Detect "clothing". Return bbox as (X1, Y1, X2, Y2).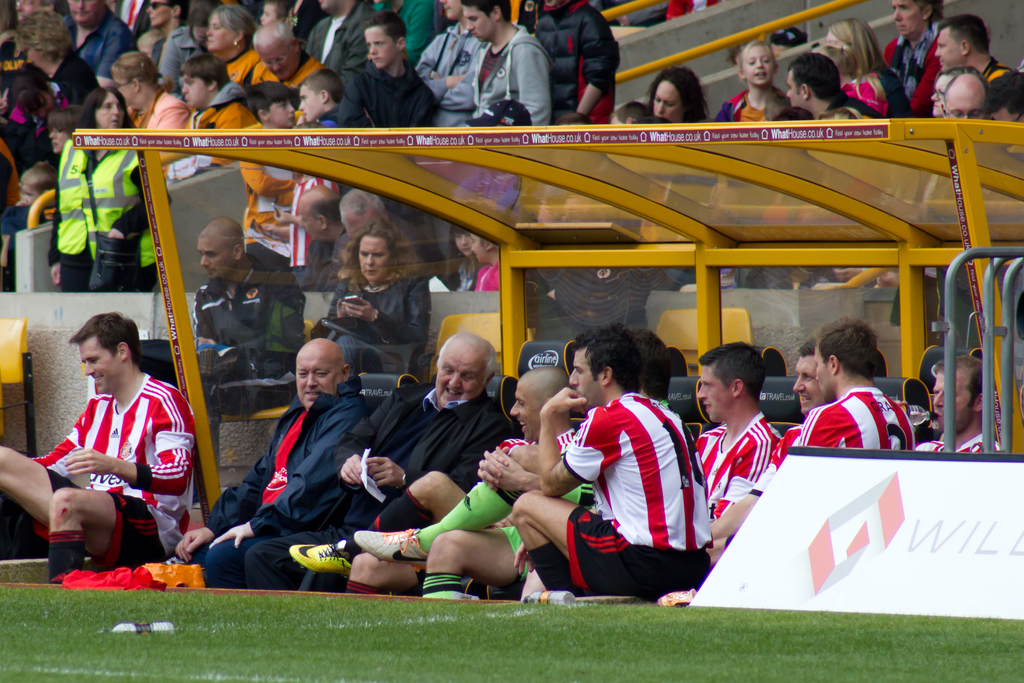
(954, 434, 1006, 459).
